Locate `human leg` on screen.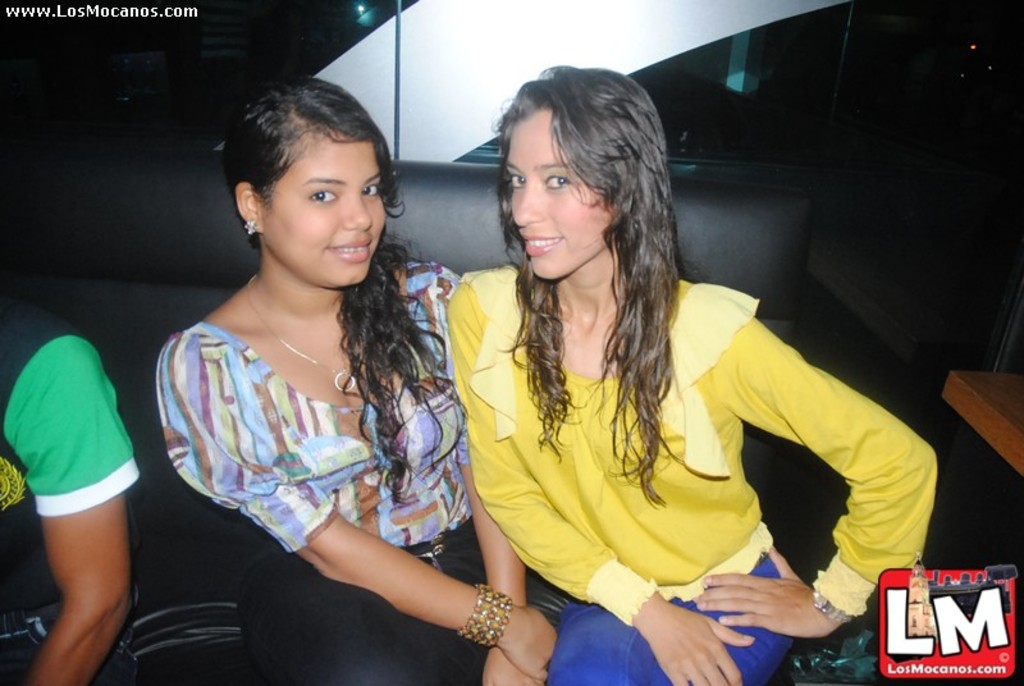
On screen at rect(672, 555, 797, 685).
